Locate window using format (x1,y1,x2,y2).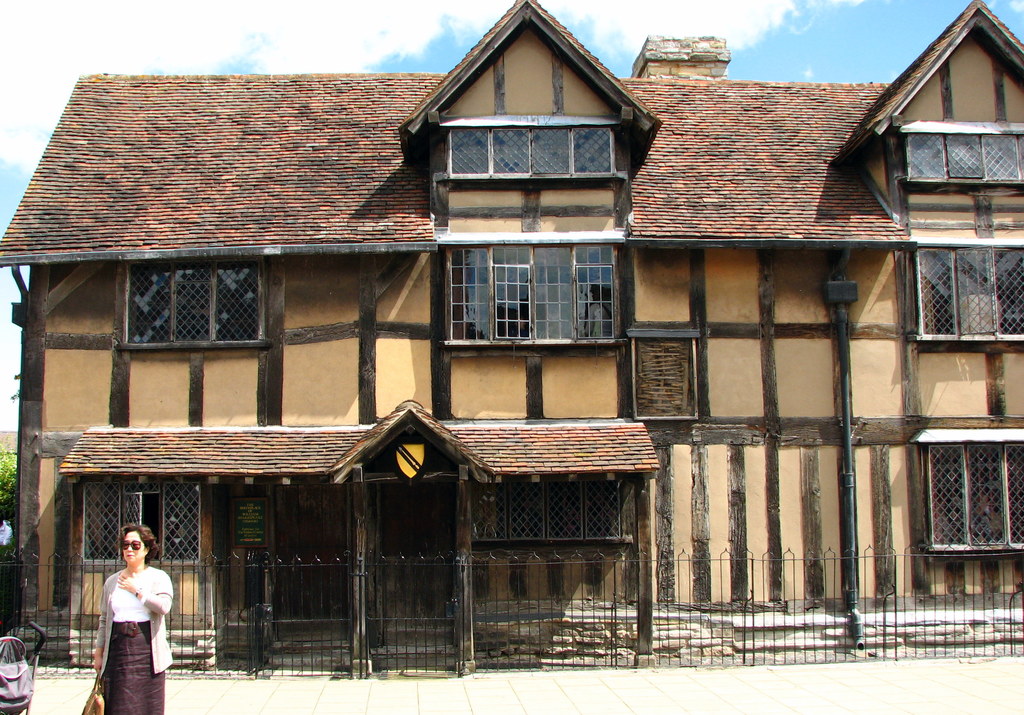
(130,264,261,340).
